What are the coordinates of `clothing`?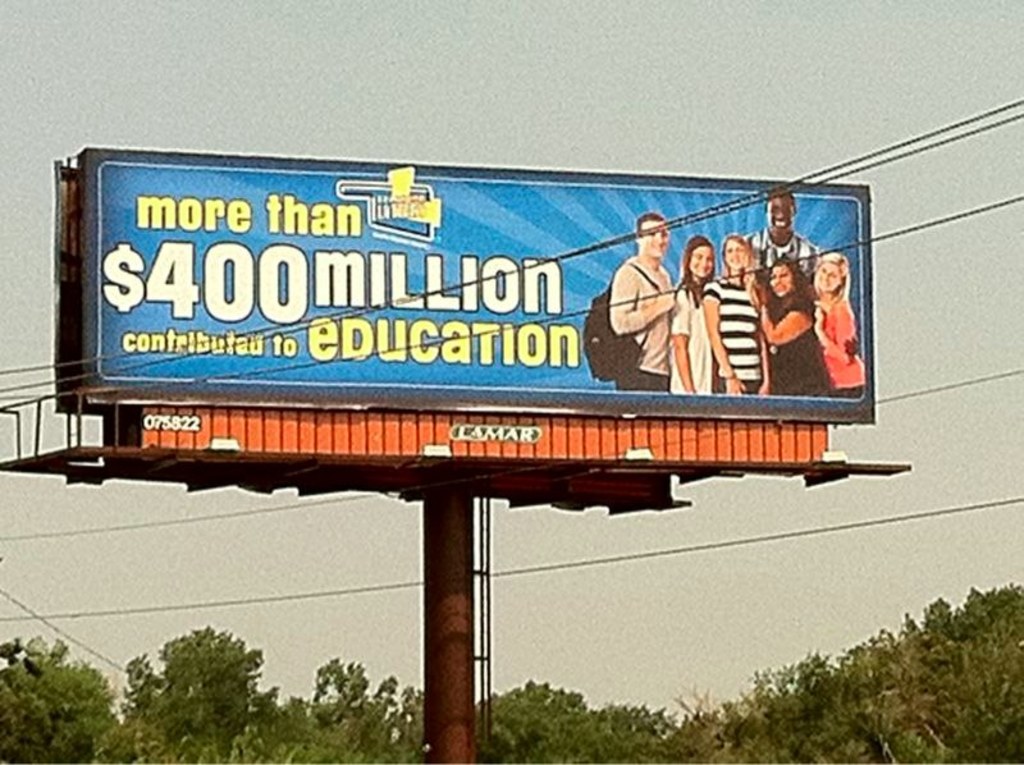
(left=676, top=289, right=714, bottom=391).
